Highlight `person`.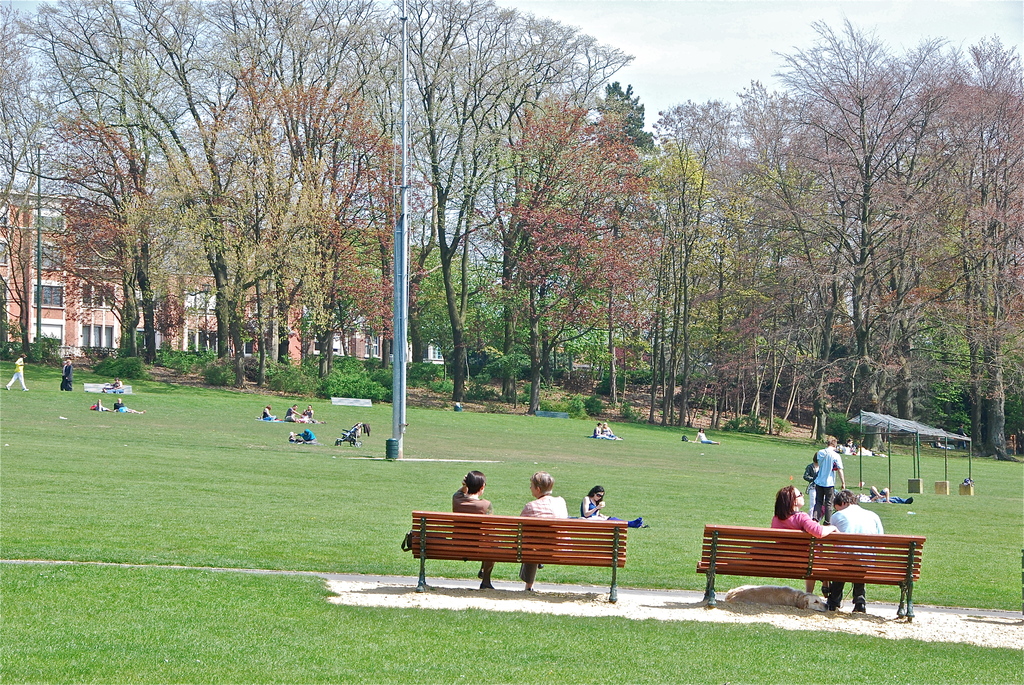
Highlighted region: 263,402,276,421.
